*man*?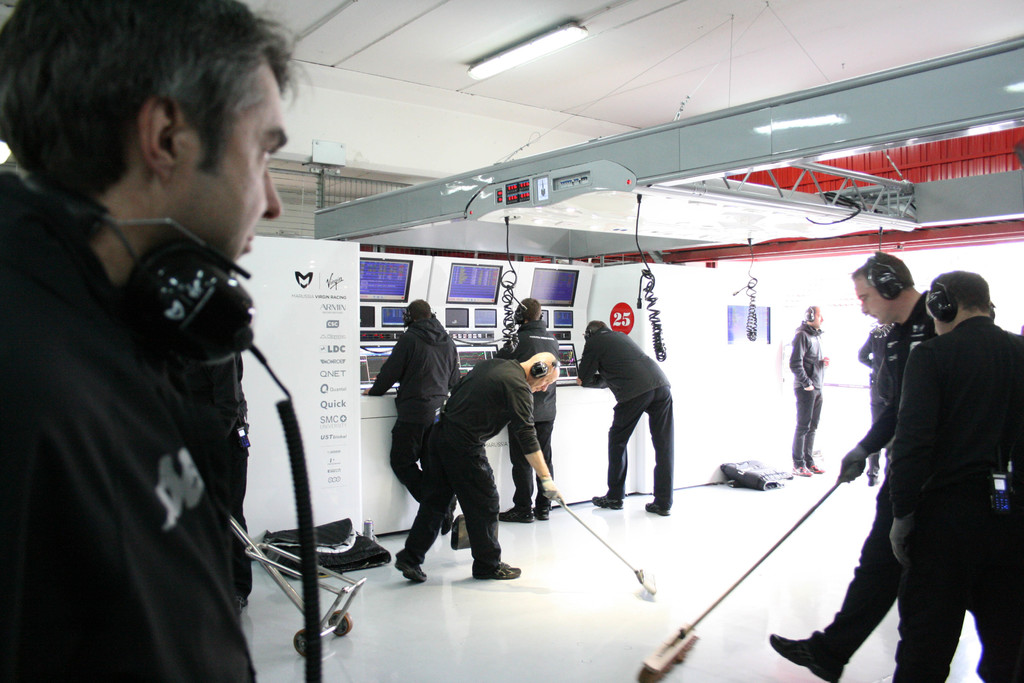
[366,300,458,536]
